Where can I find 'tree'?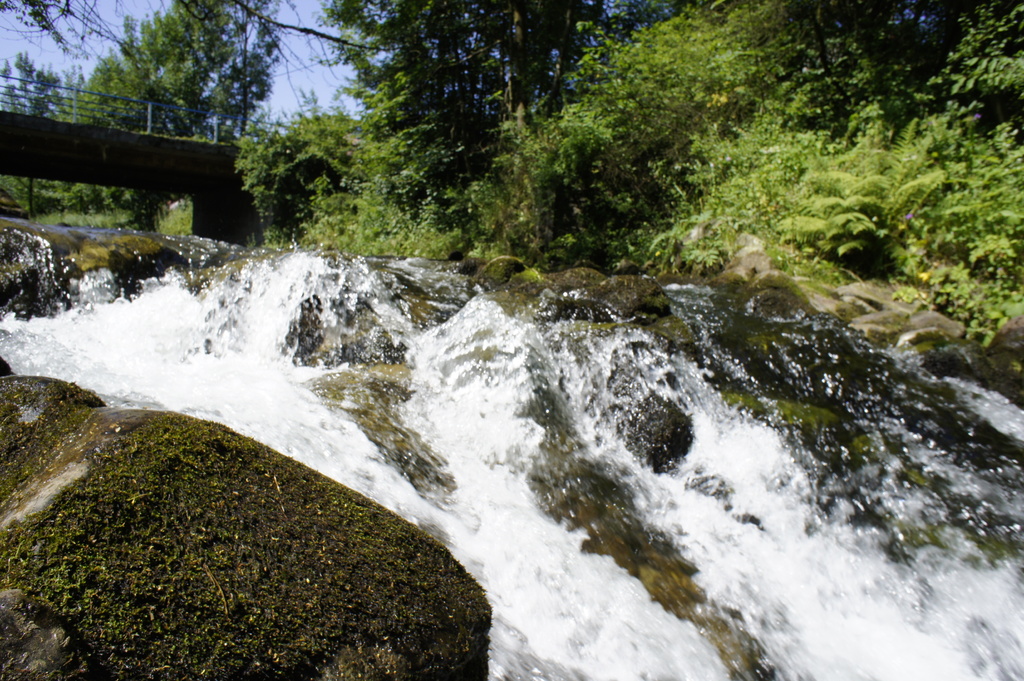
You can find it at Rect(0, 51, 65, 224).
